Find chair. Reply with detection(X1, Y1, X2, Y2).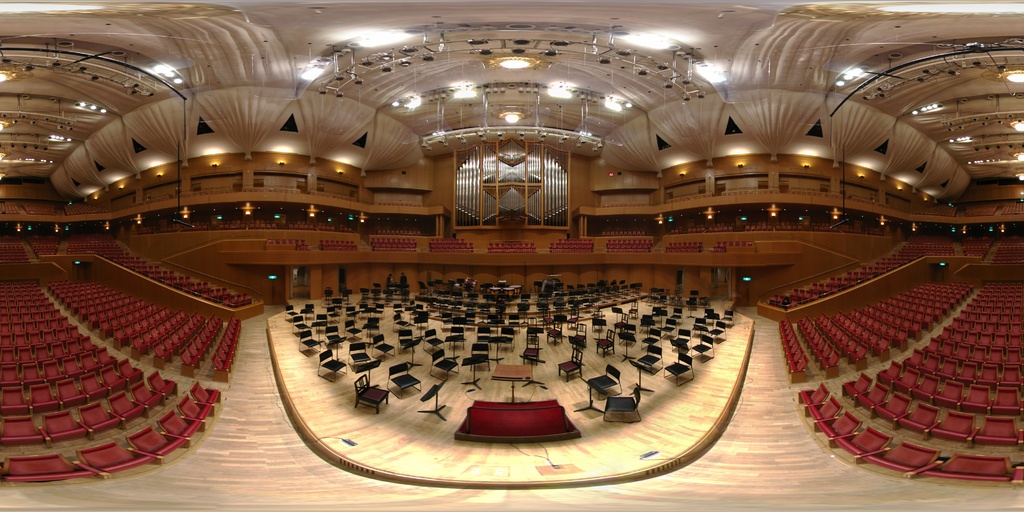
detection(604, 381, 640, 425).
